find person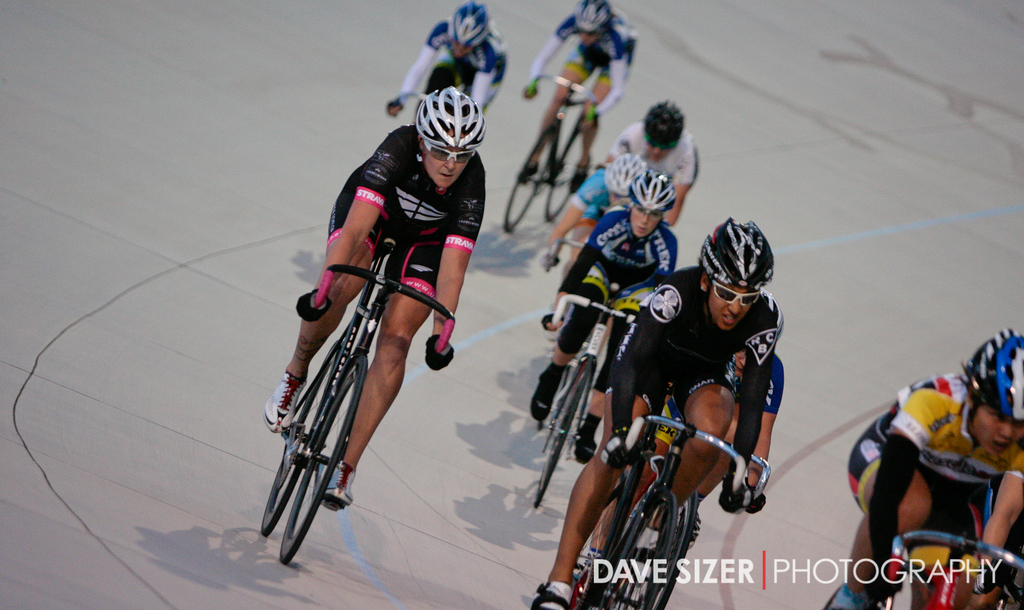
(x1=822, y1=321, x2=1023, y2=609)
